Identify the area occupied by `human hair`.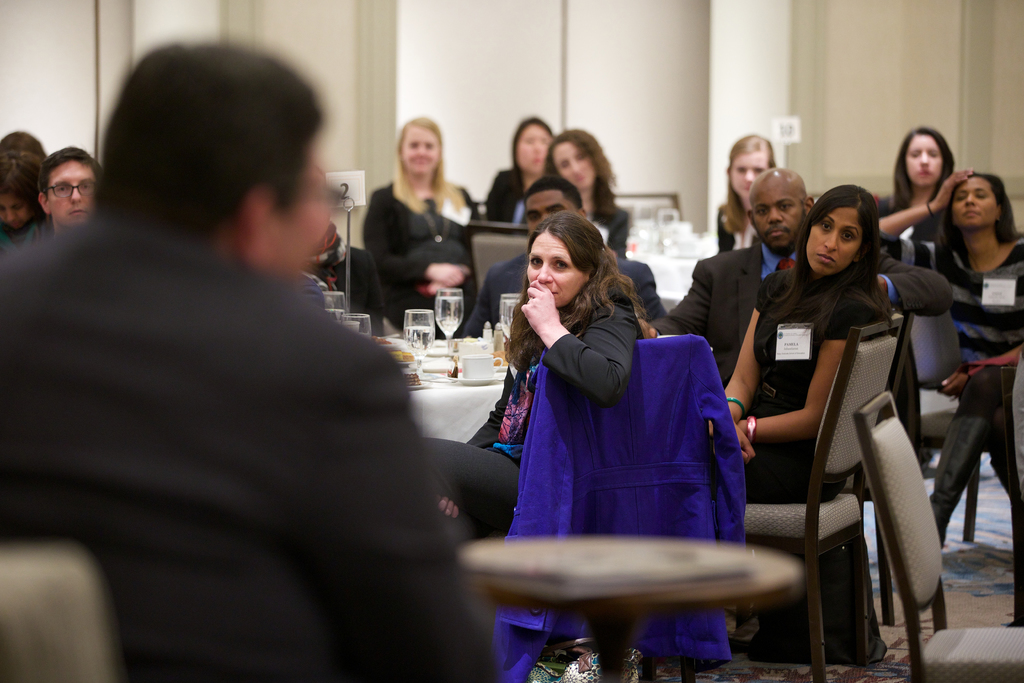
Area: <region>934, 168, 1018, 296</region>.
